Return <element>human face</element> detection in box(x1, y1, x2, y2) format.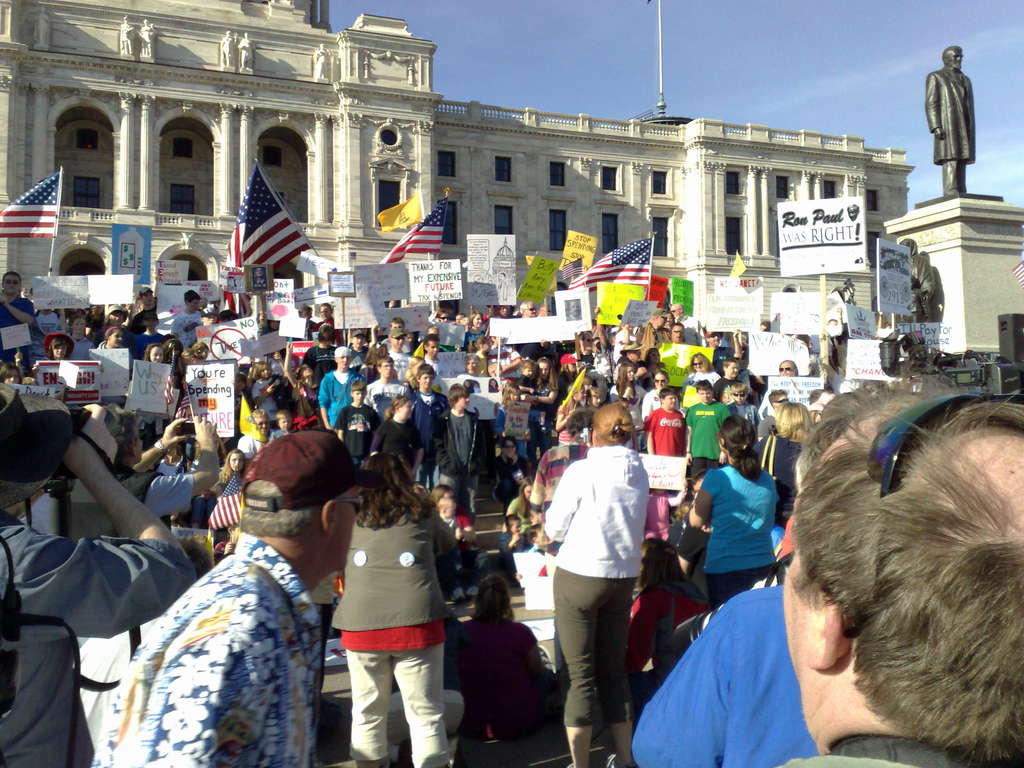
box(418, 373, 434, 389).
